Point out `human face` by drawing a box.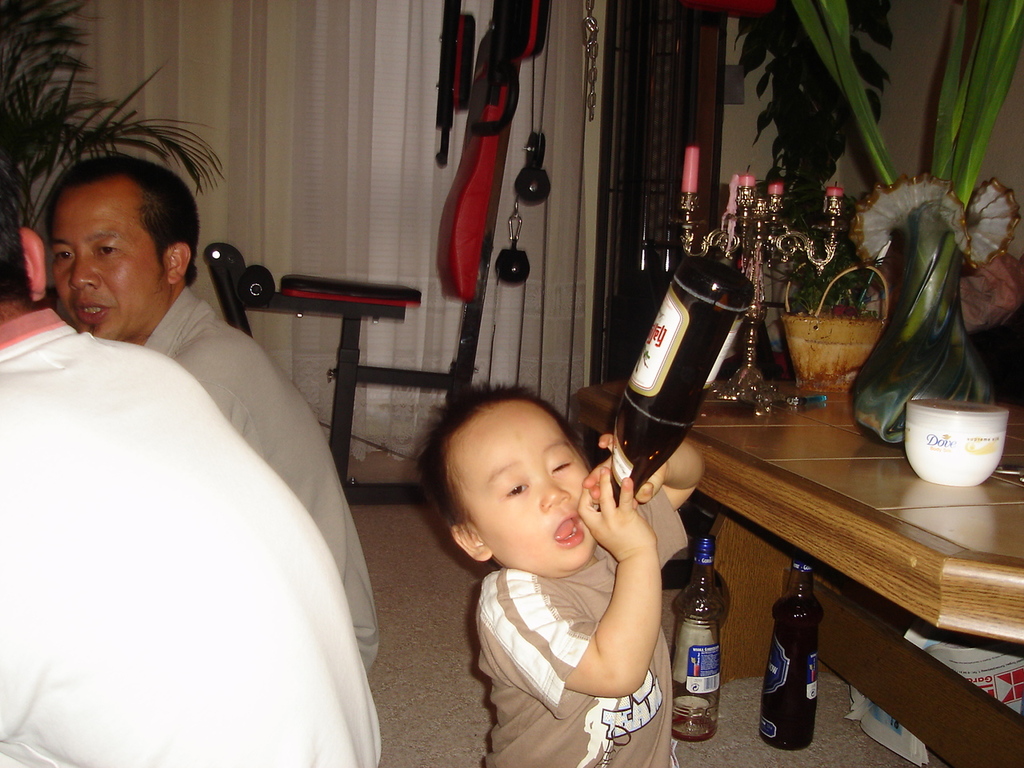
<region>44, 181, 160, 349</region>.
